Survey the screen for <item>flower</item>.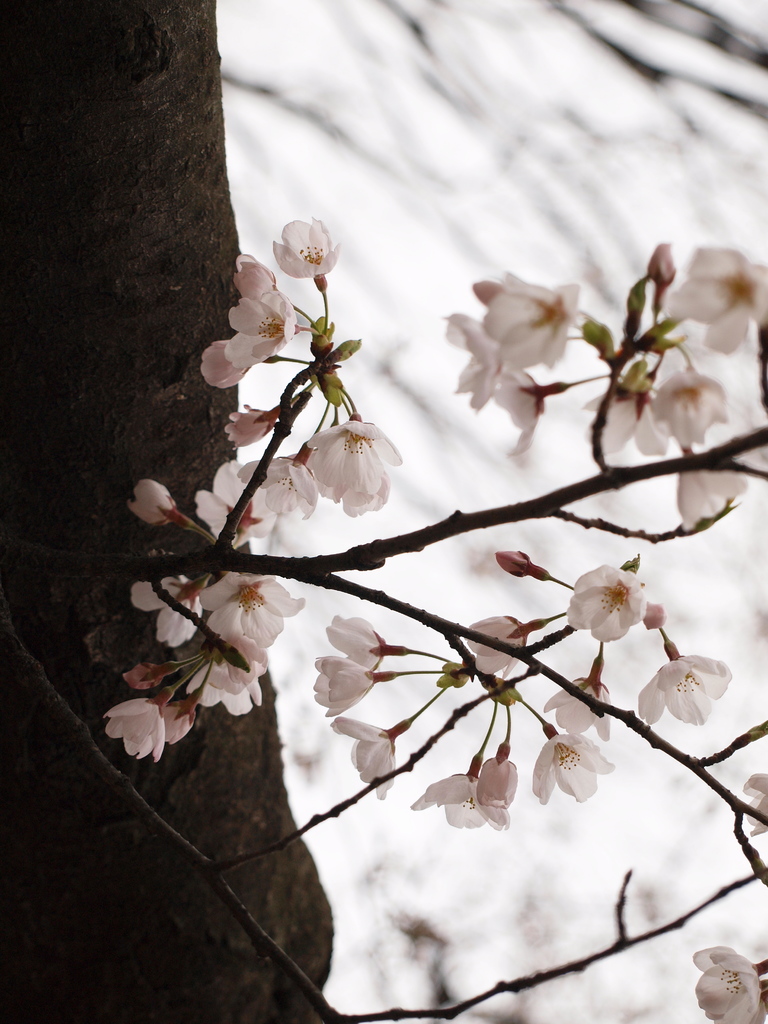
Survey found: [x1=300, y1=407, x2=408, y2=521].
